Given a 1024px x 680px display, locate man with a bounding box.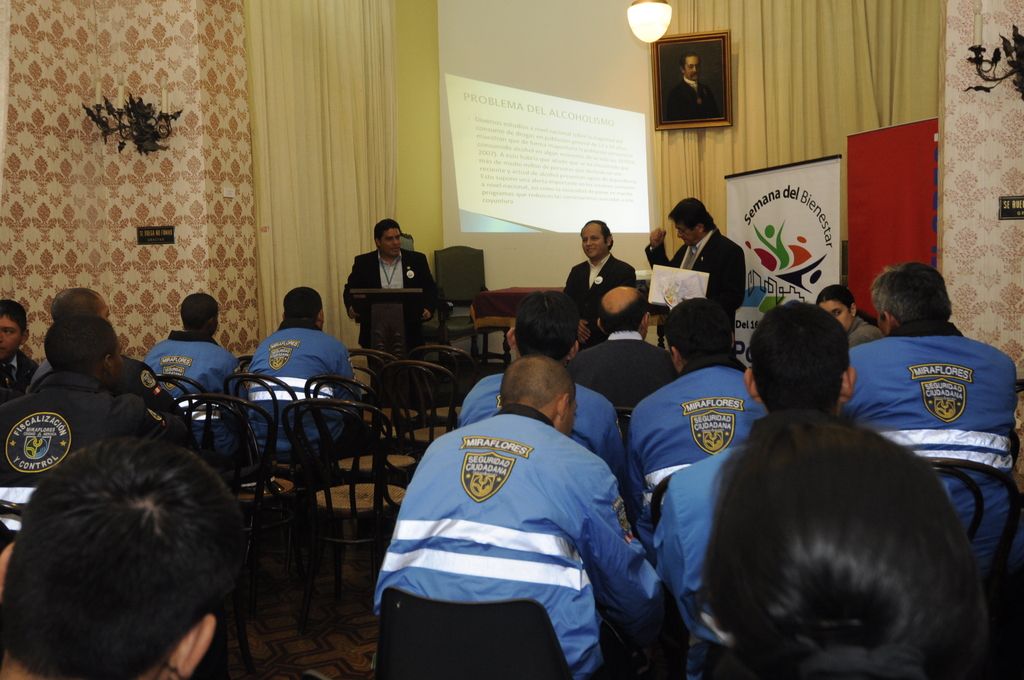
Located: (0, 299, 41, 409).
